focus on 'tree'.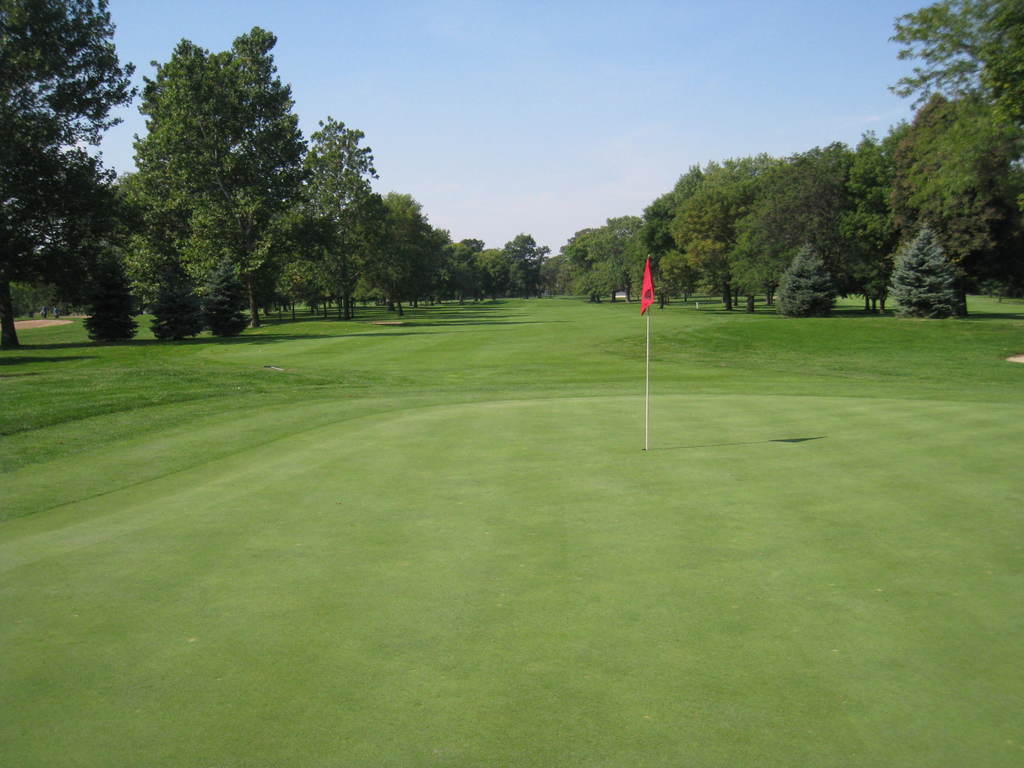
Focused at [left=909, top=87, right=1022, bottom=288].
